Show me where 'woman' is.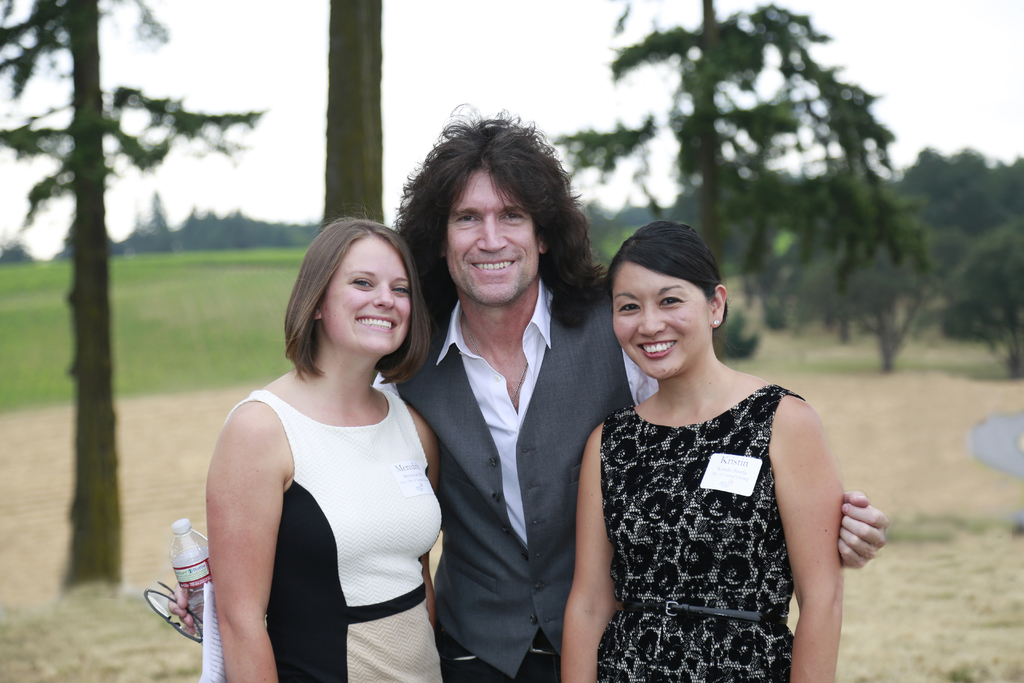
'woman' is at bbox=[206, 215, 444, 682].
